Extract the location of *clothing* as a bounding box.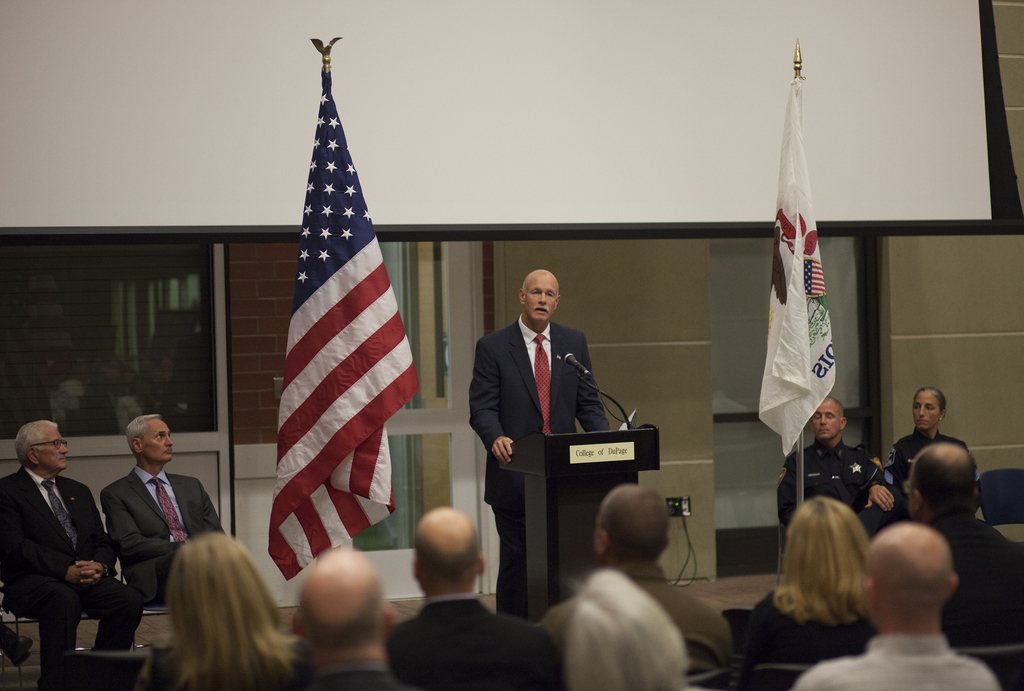
crop(0, 470, 150, 676).
